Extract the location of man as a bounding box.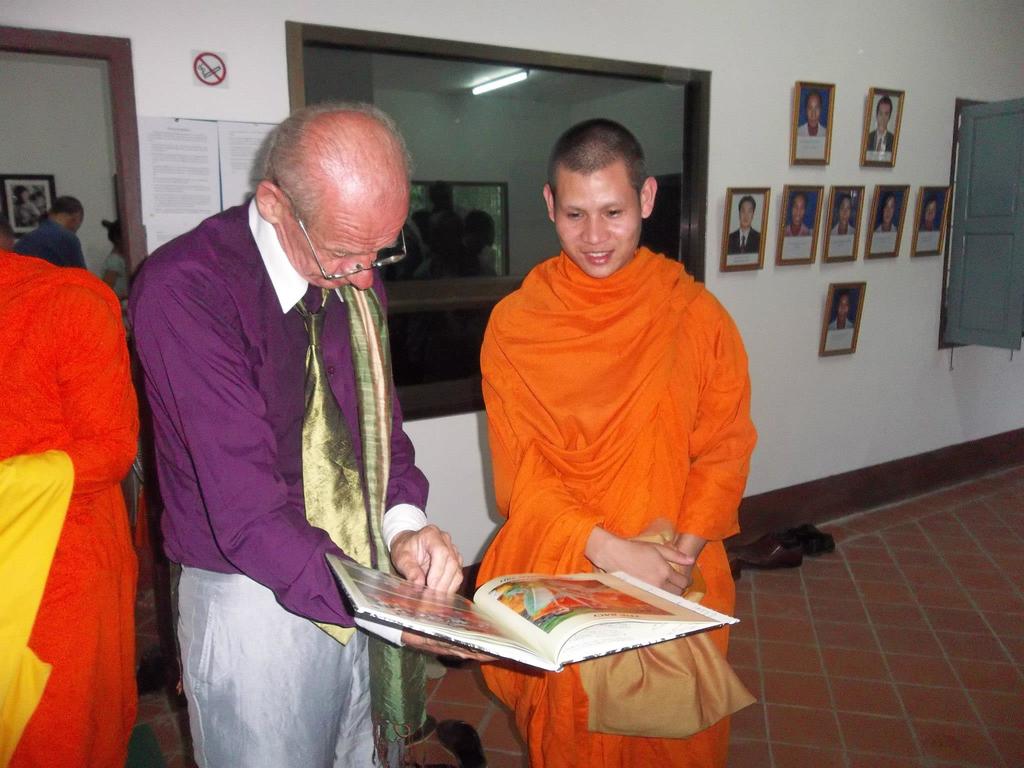
BBox(783, 193, 812, 236).
